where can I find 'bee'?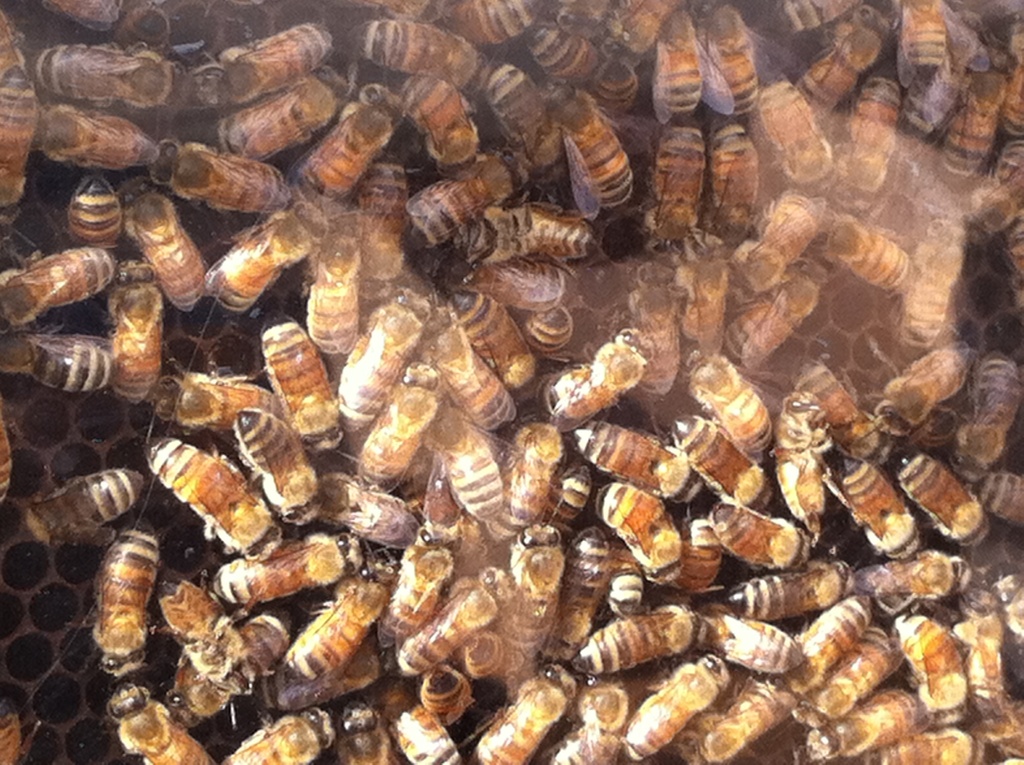
You can find it at left=616, top=654, right=731, bottom=761.
